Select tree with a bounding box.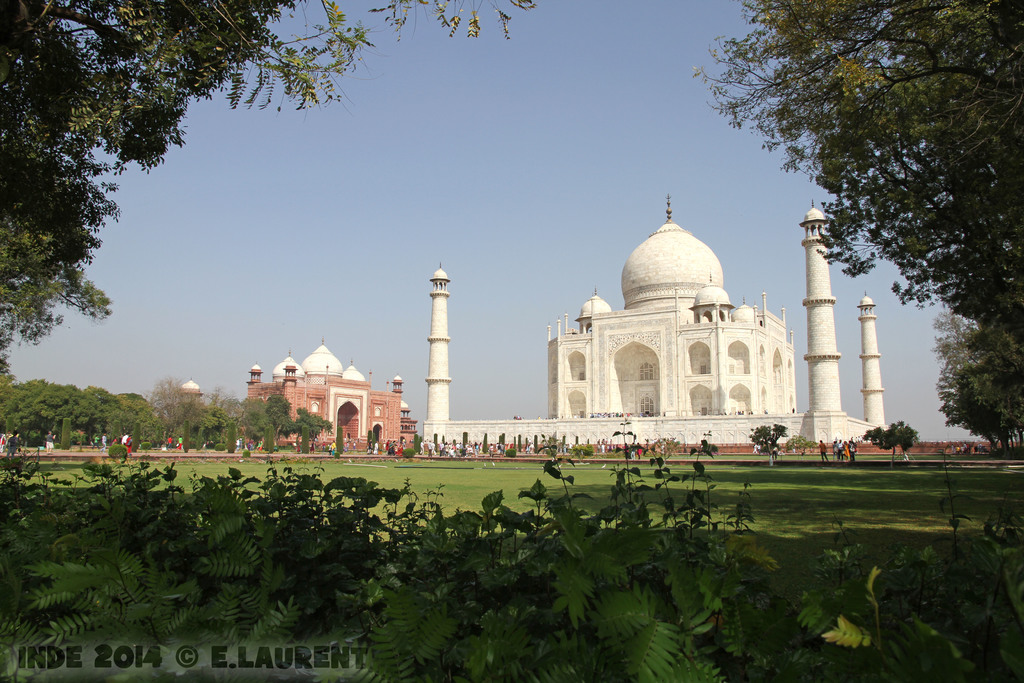
<region>289, 406, 325, 457</region>.
